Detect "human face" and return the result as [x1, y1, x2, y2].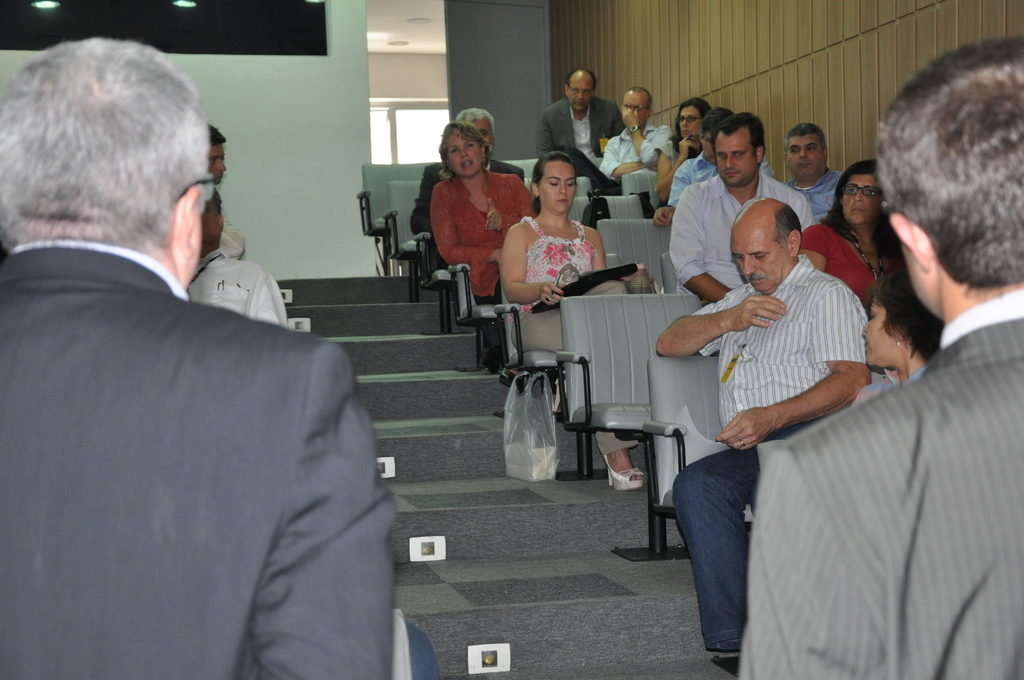
[787, 136, 821, 180].
